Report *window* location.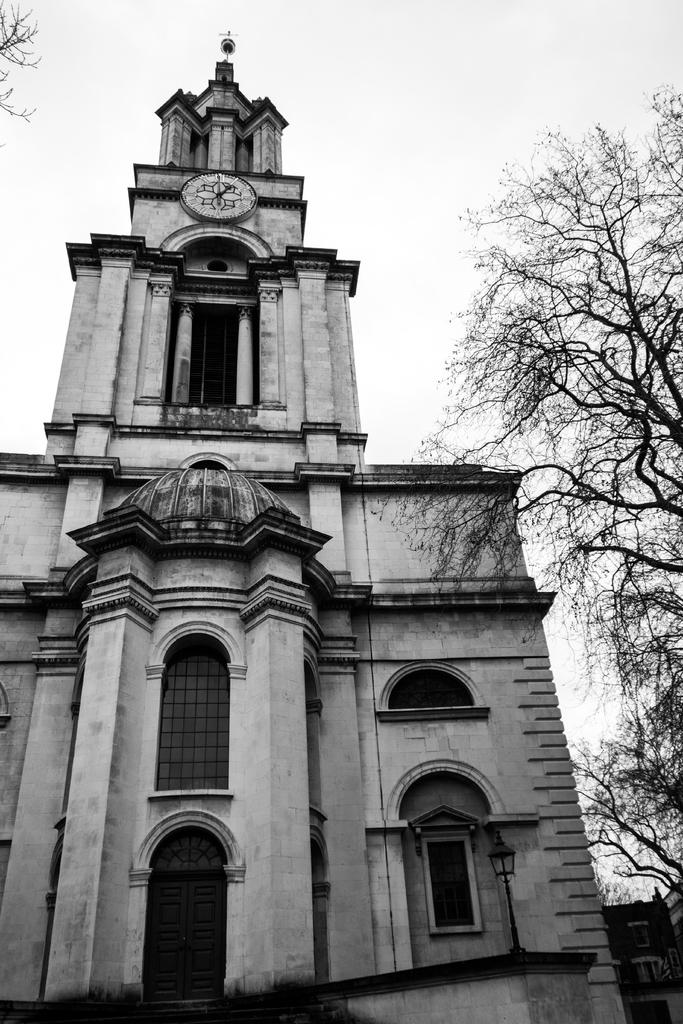
Report: bbox=(383, 665, 482, 712).
